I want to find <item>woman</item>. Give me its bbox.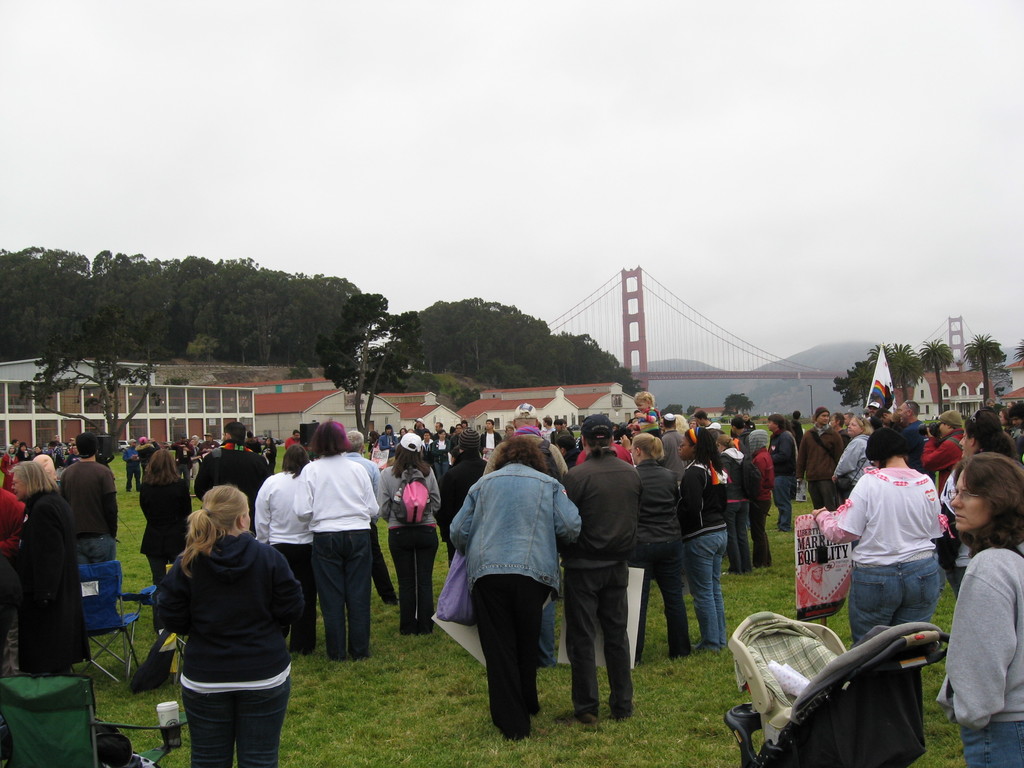
Rect(137, 449, 195, 634).
